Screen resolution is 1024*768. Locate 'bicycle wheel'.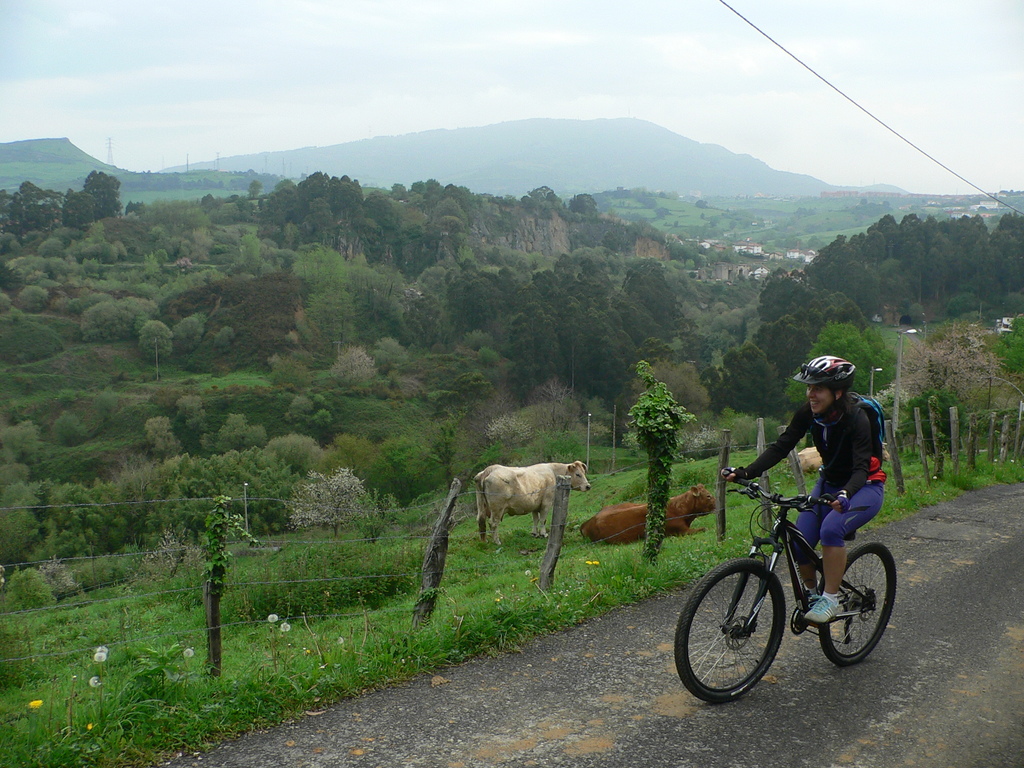
(left=841, top=543, right=897, bottom=675).
